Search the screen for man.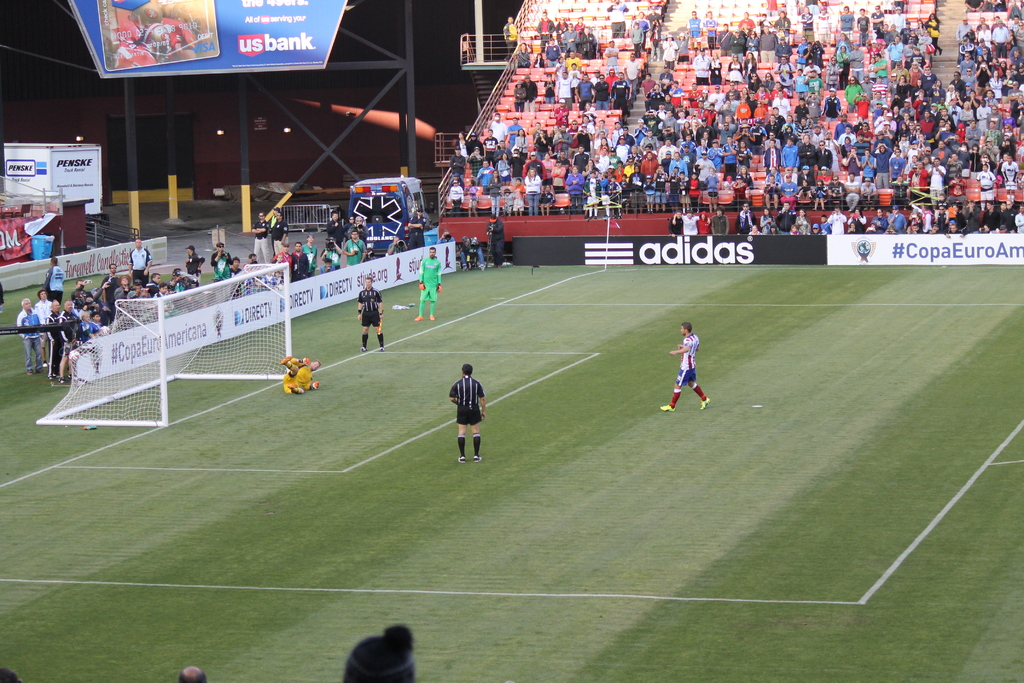
Found at region(356, 270, 390, 354).
